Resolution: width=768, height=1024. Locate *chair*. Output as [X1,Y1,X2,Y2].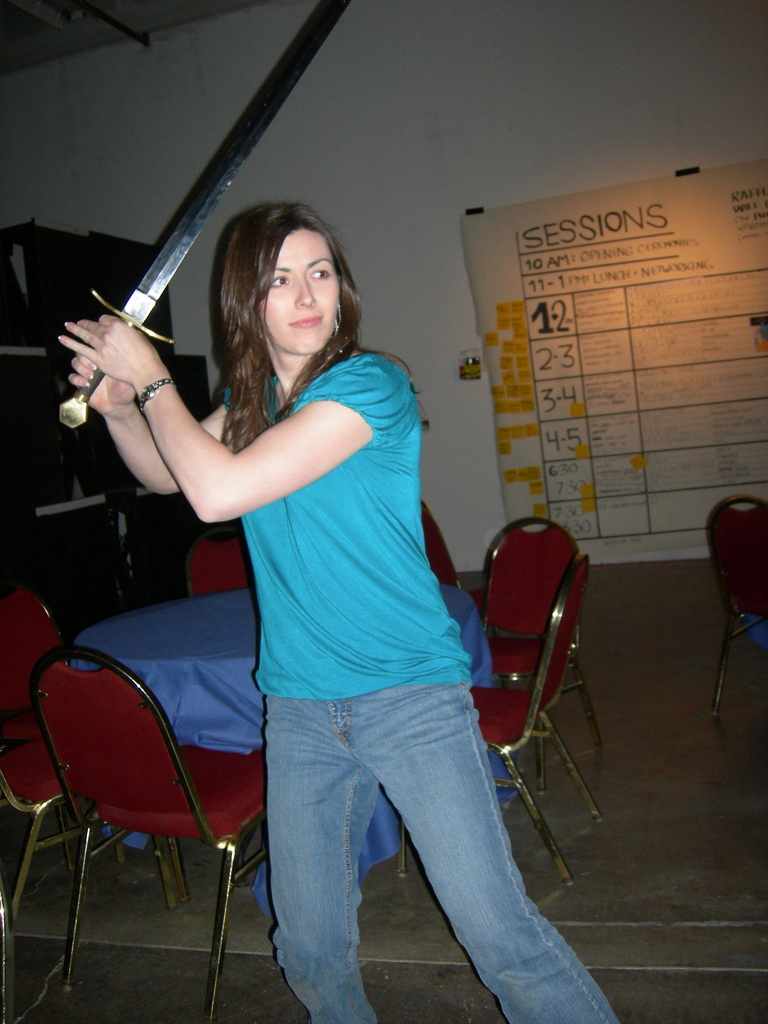
[394,550,609,886].
